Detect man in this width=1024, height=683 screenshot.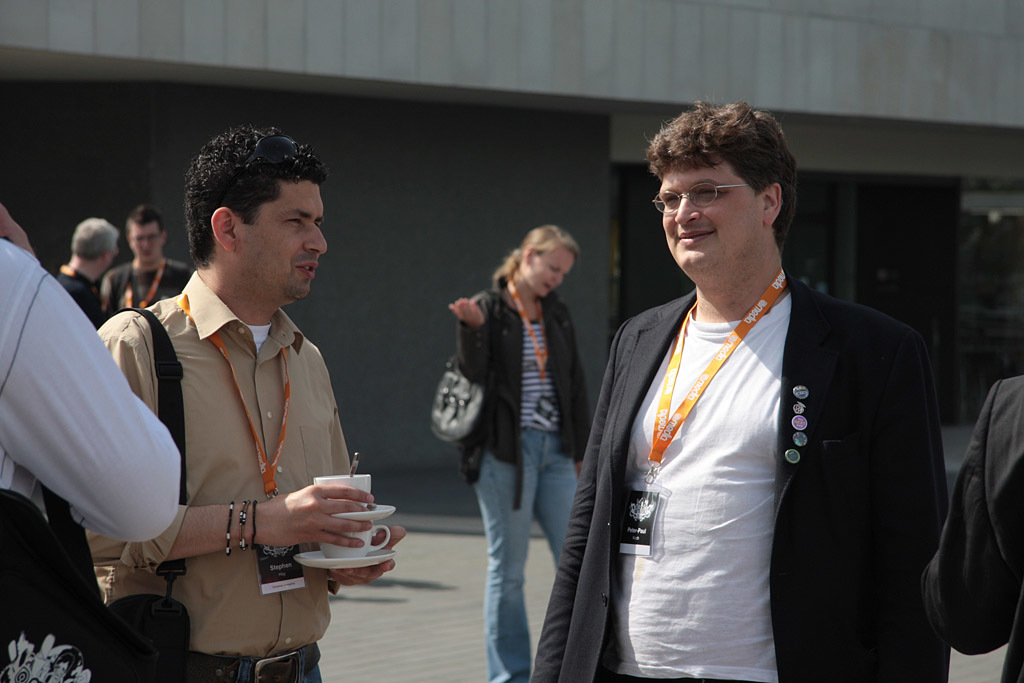
Detection: box(104, 208, 190, 313).
